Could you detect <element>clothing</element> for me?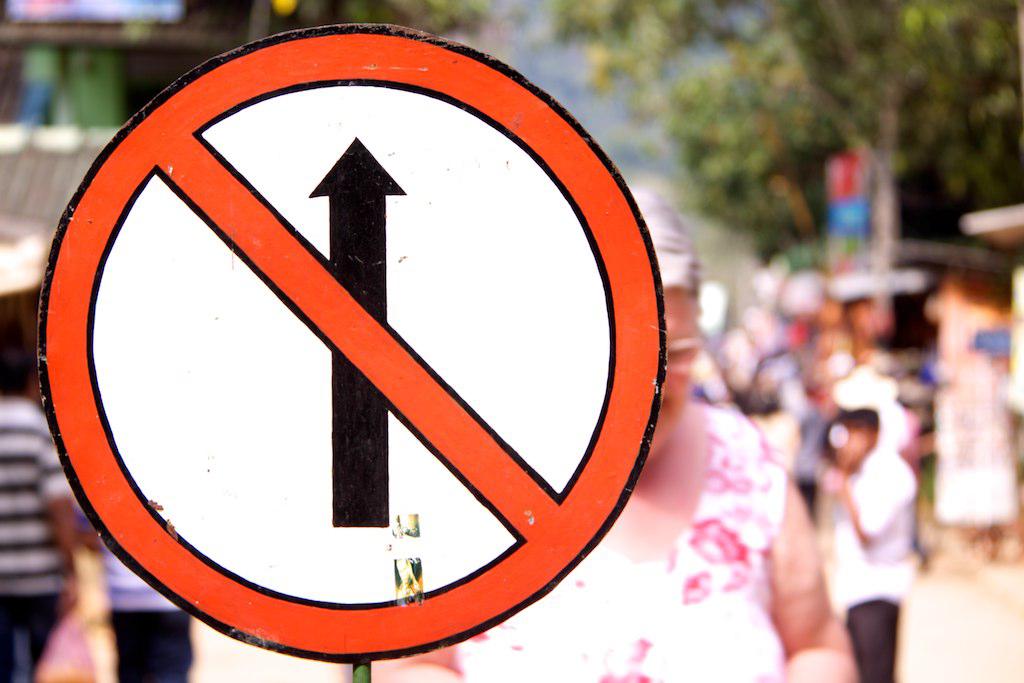
Detection result: x1=831, y1=446, x2=915, y2=682.
